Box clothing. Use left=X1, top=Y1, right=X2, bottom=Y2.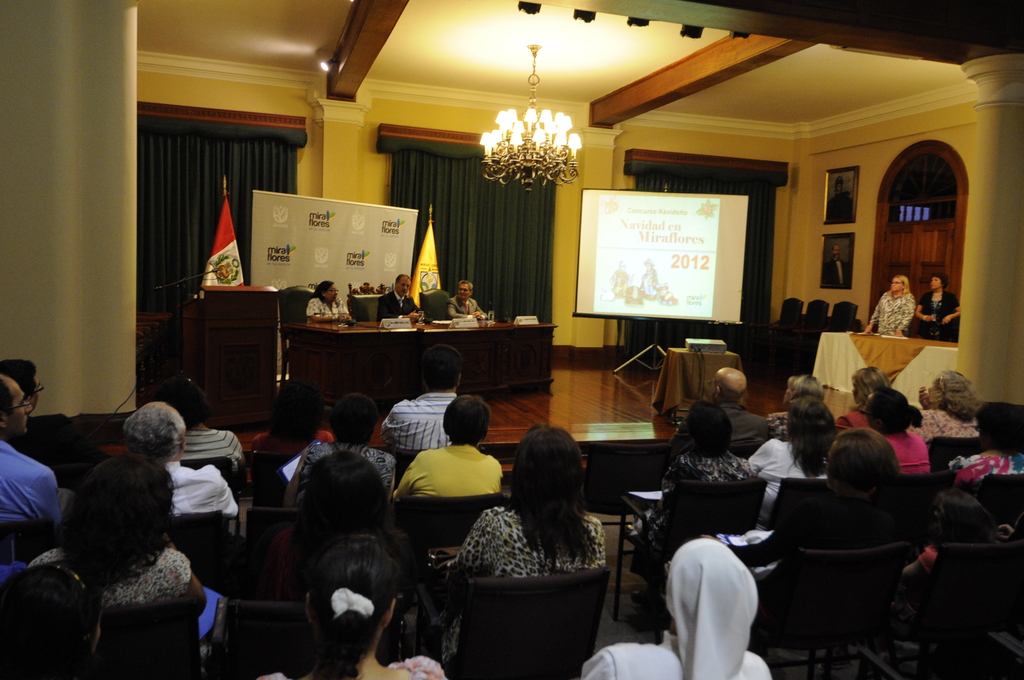
left=253, top=423, right=330, bottom=469.
